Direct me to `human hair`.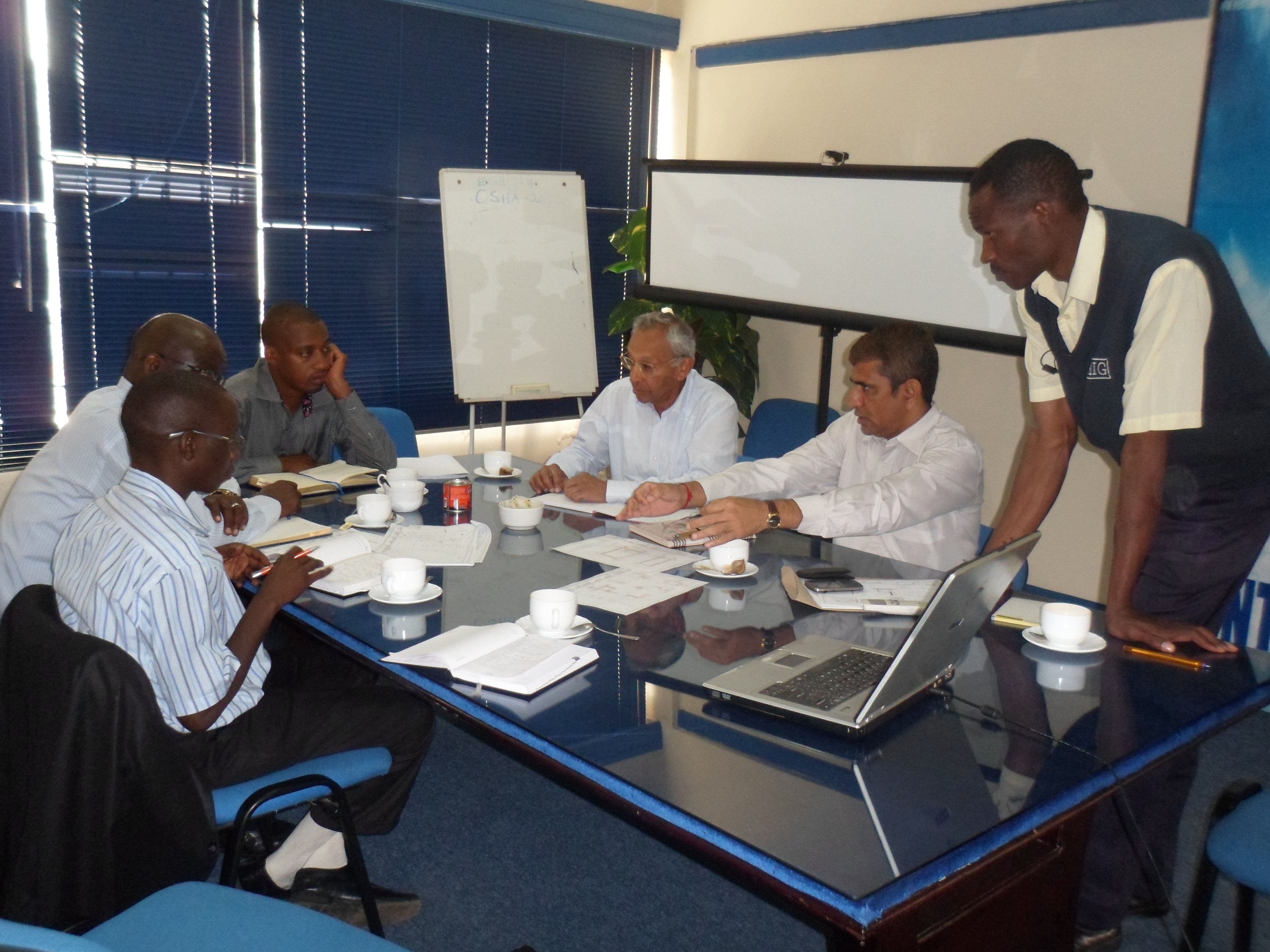
Direction: <region>248, 98, 281, 123</region>.
